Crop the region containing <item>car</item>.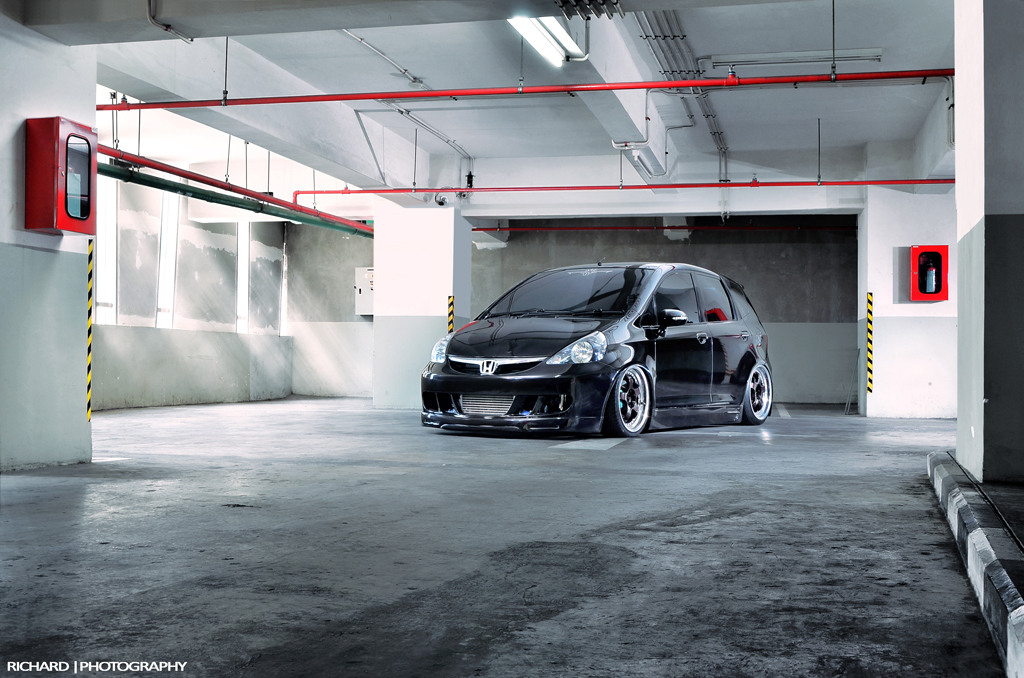
Crop region: Rect(421, 261, 772, 440).
